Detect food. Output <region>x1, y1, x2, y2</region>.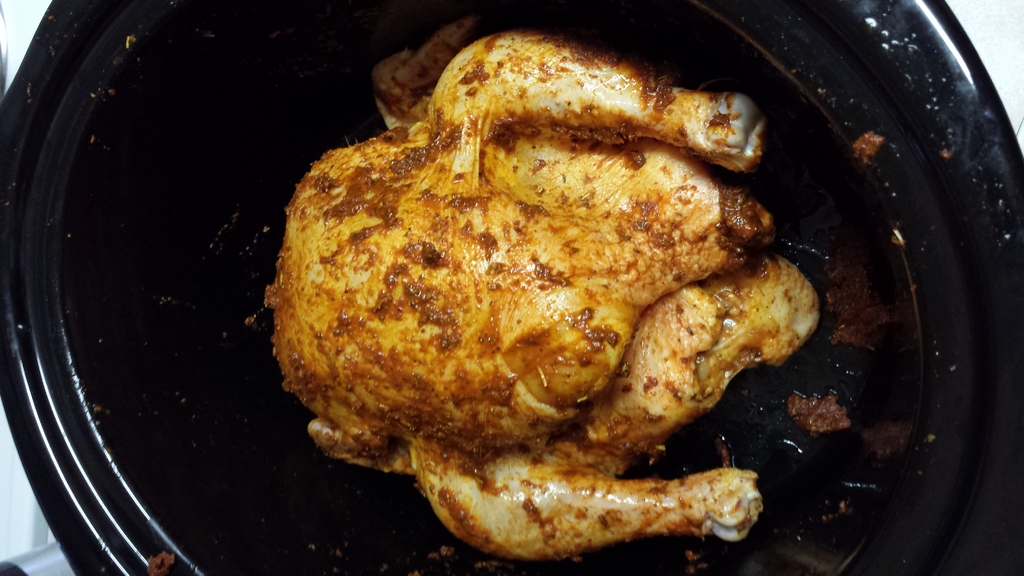
<region>787, 390, 850, 440</region>.
